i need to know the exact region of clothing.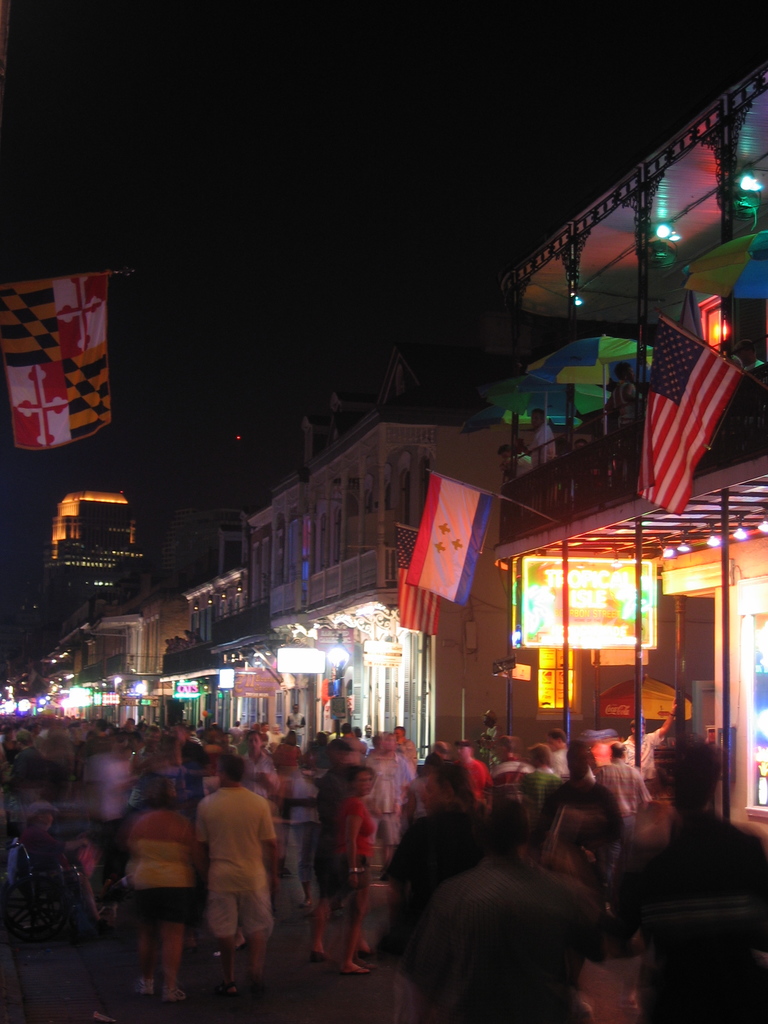
Region: bbox=[611, 815, 767, 1023].
